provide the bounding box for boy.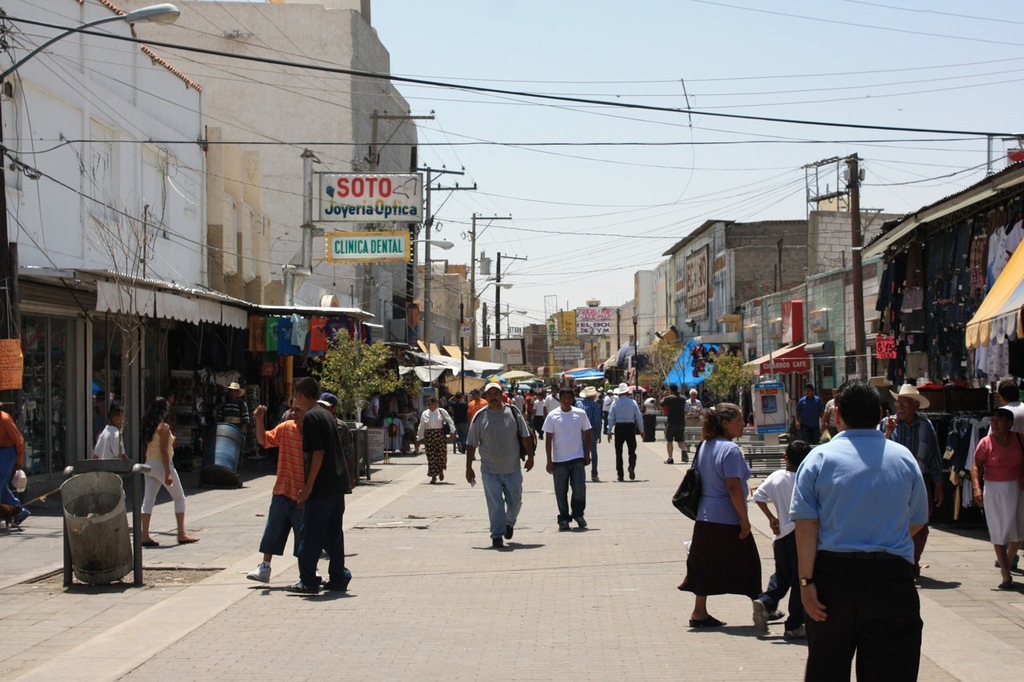
box=[748, 436, 812, 645].
